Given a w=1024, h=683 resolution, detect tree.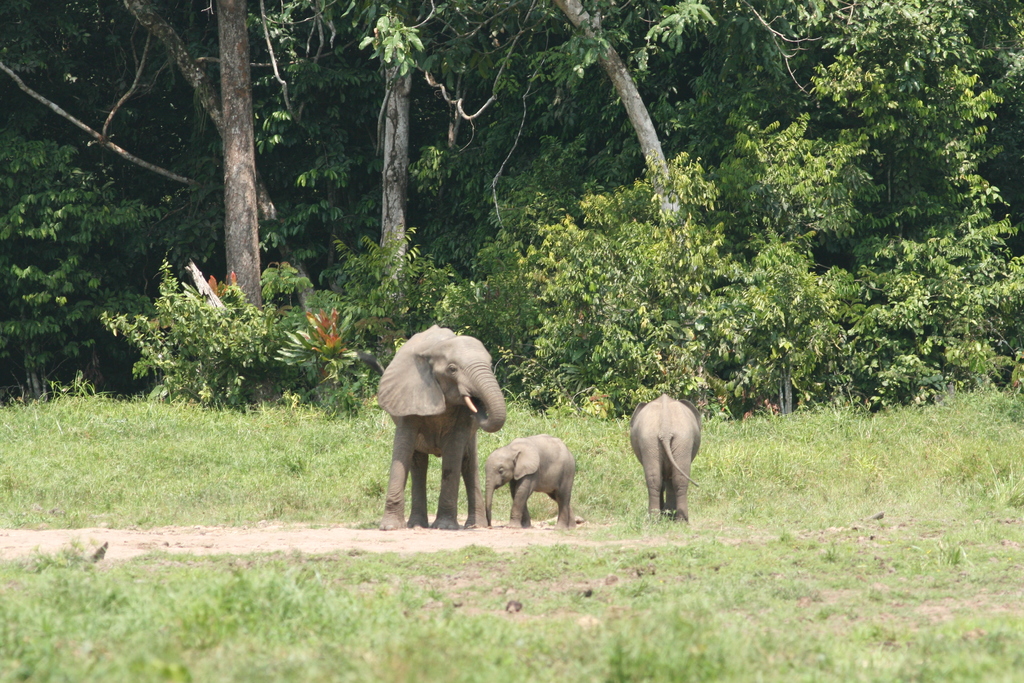
340:0:428:334.
